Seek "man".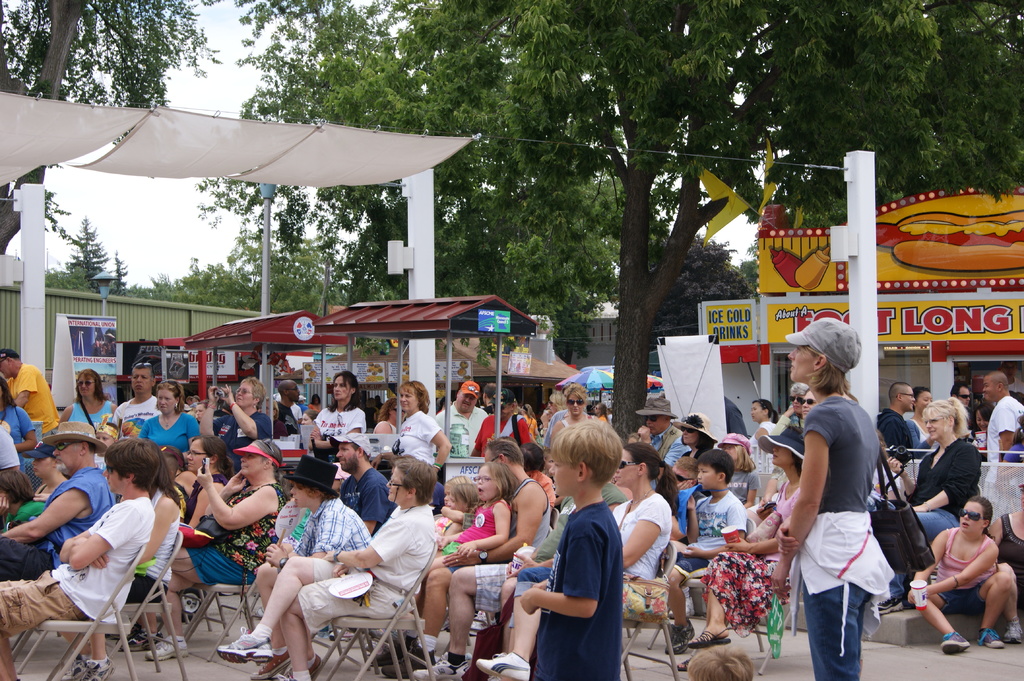
110/360/163/437.
